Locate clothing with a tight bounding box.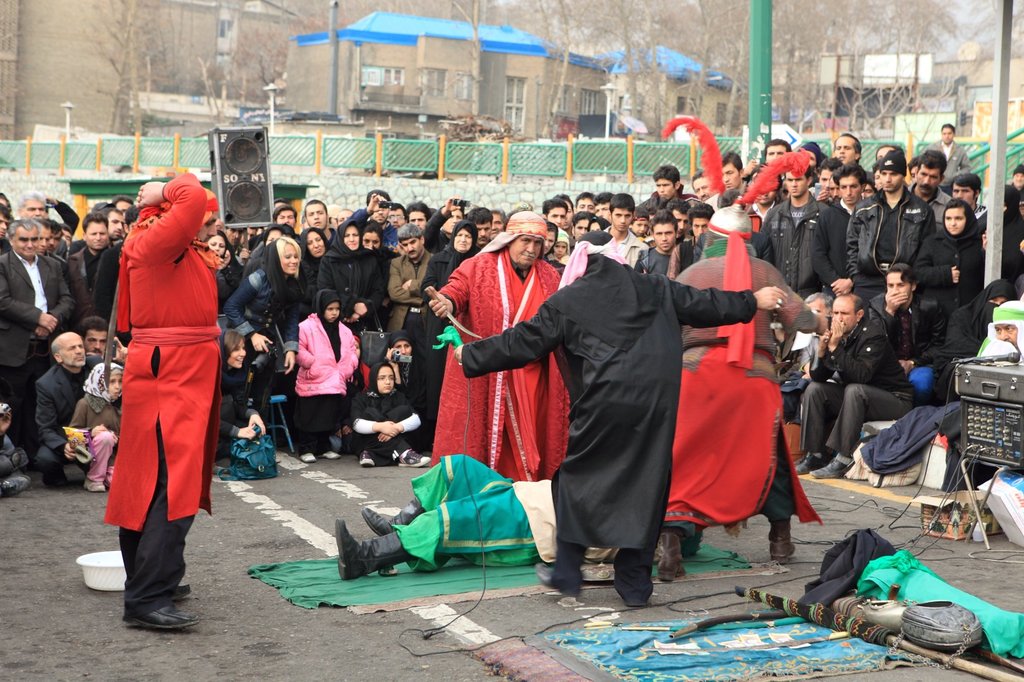
<region>464, 250, 771, 598</region>.
